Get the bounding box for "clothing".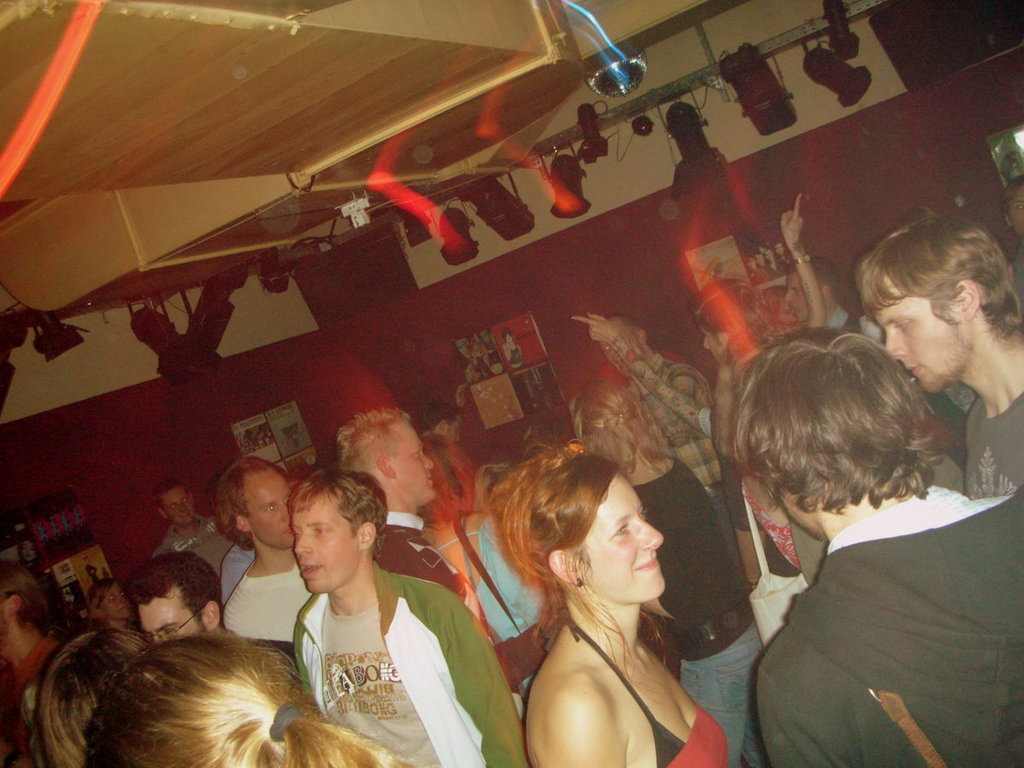
Rect(964, 380, 1023, 517).
